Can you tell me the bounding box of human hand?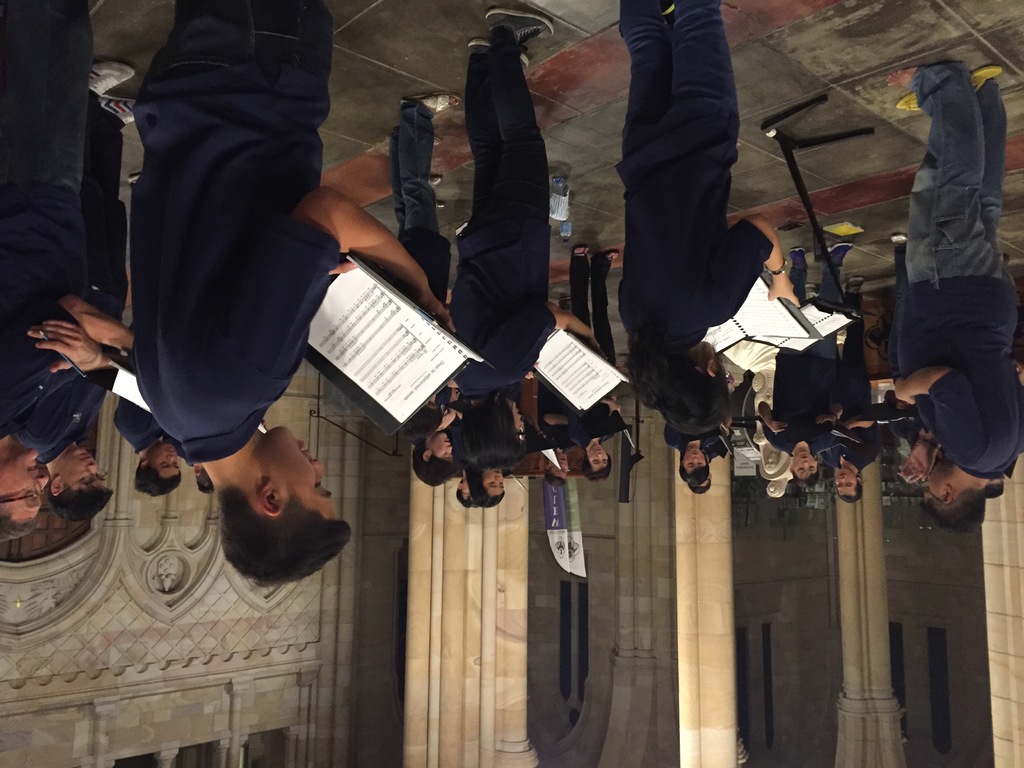
[left=816, top=411, right=838, bottom=426].
